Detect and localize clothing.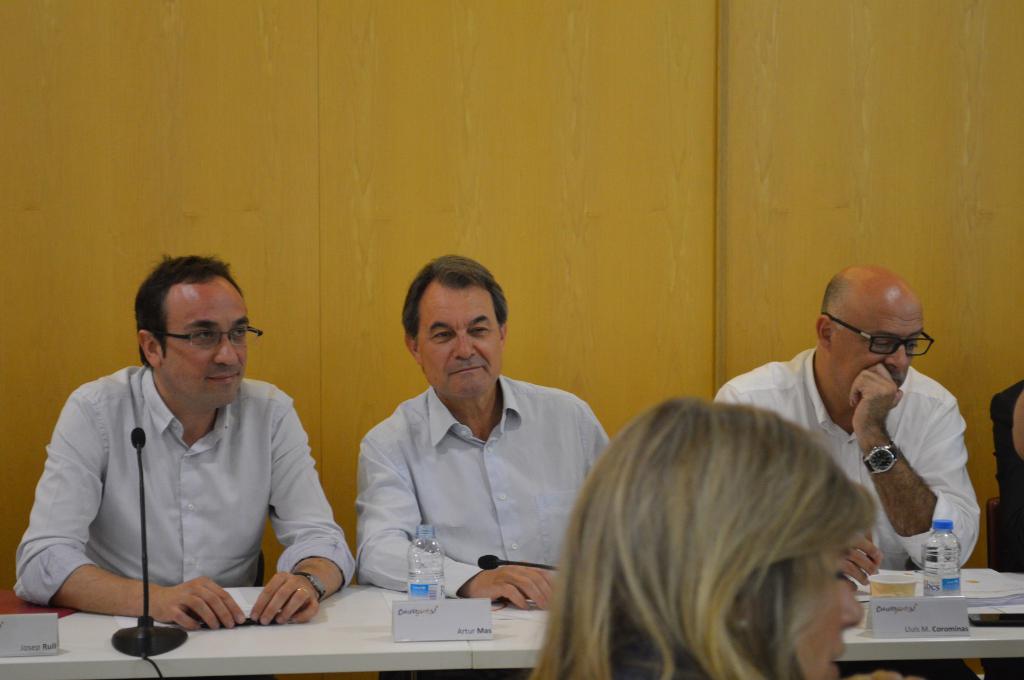
Localized at 716, 344, 983, 679.
